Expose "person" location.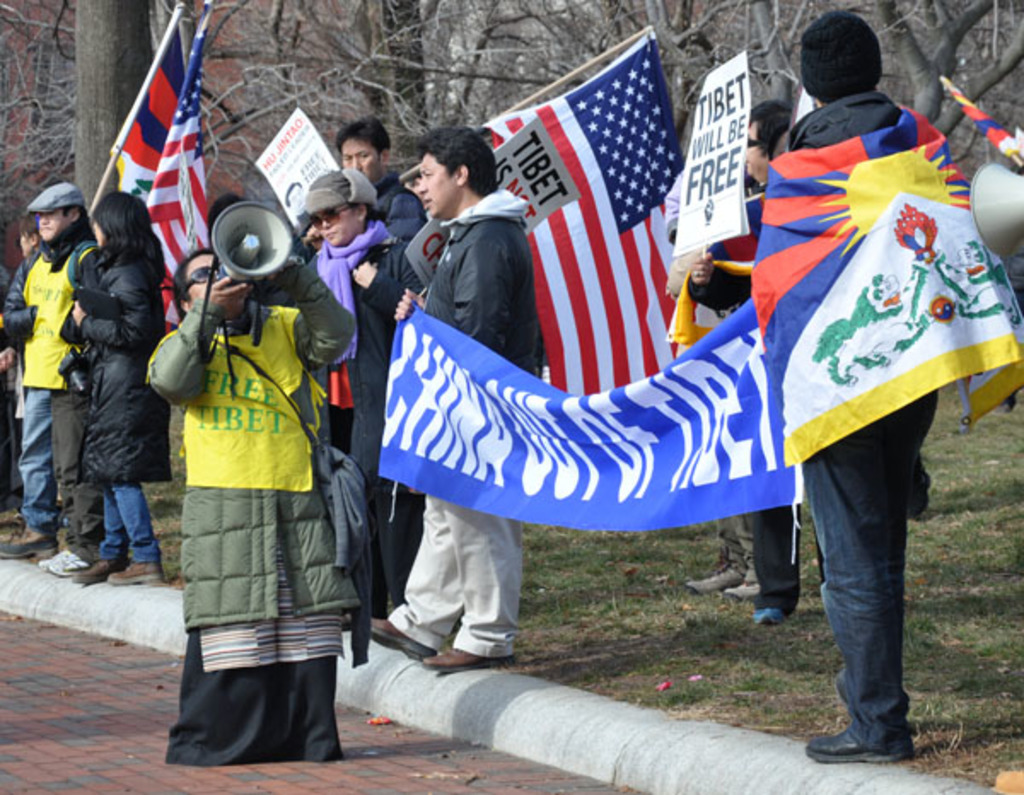
Exposed at {"x1": 58, "y1": 188, "x2": 166, "y2": 583}.
